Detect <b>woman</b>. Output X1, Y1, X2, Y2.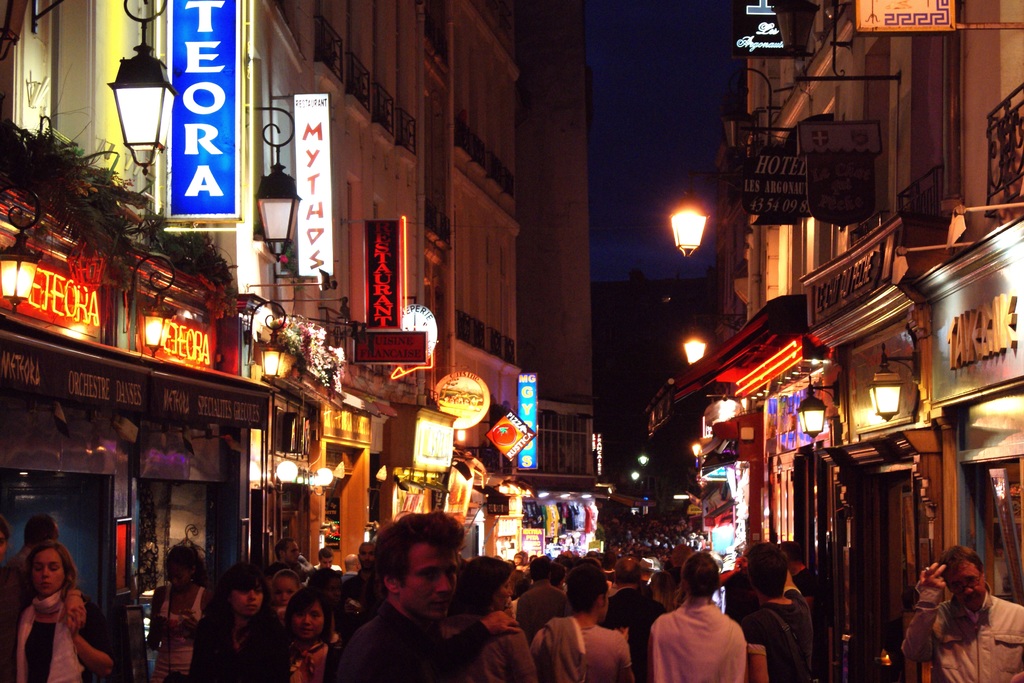
148, 545, 212, 682.
